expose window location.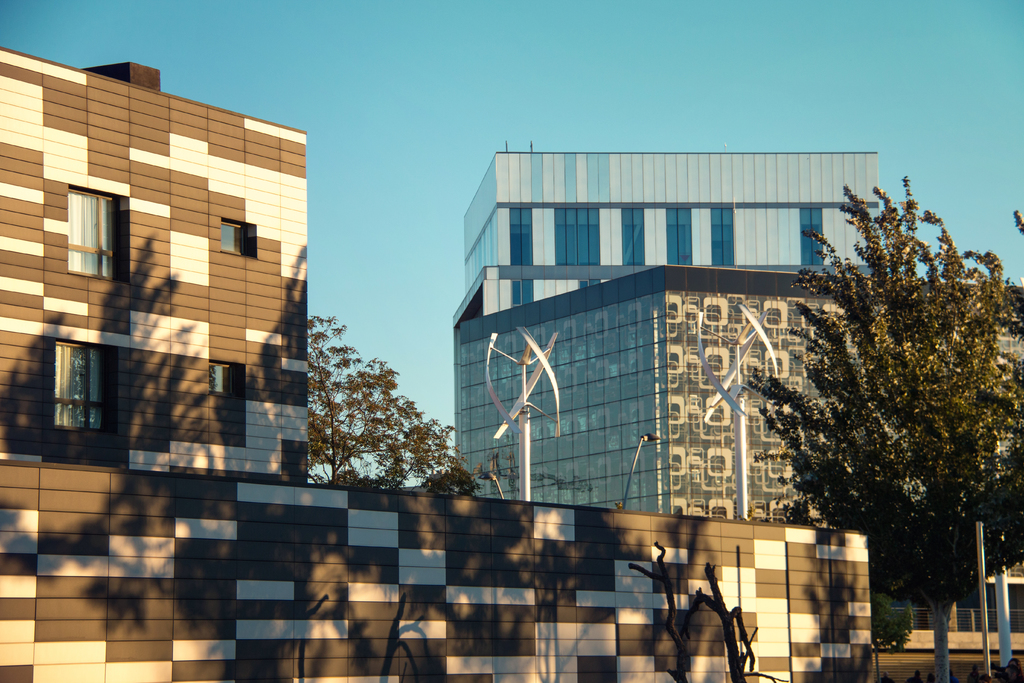
Exposed at select_region(68, 187, 115, 284).
